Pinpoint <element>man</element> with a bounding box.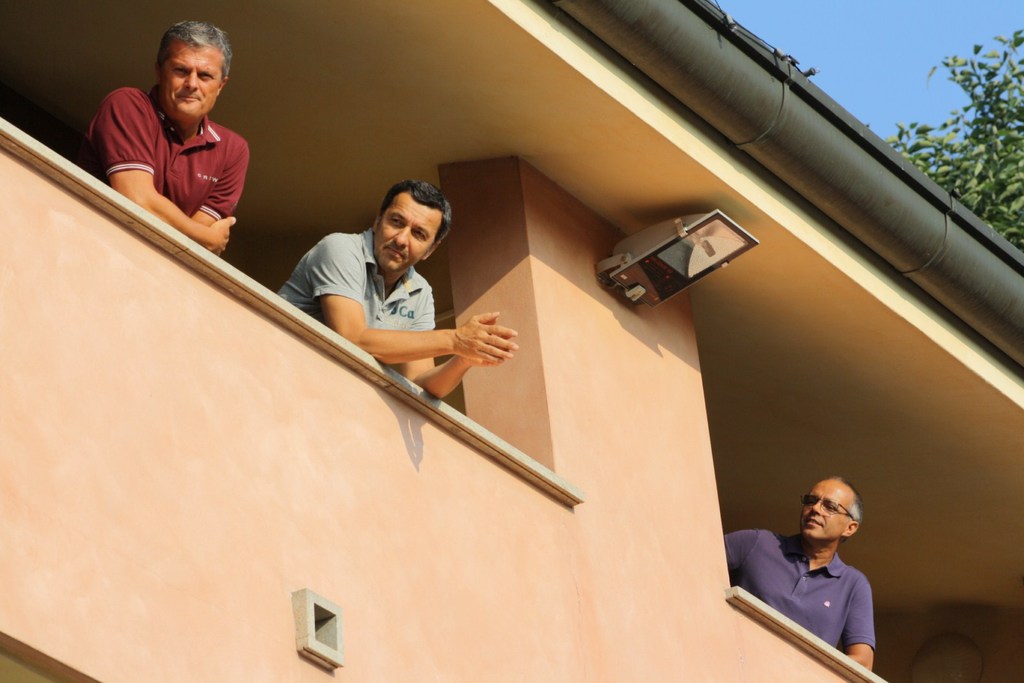
(712, 478, 900, 679).
